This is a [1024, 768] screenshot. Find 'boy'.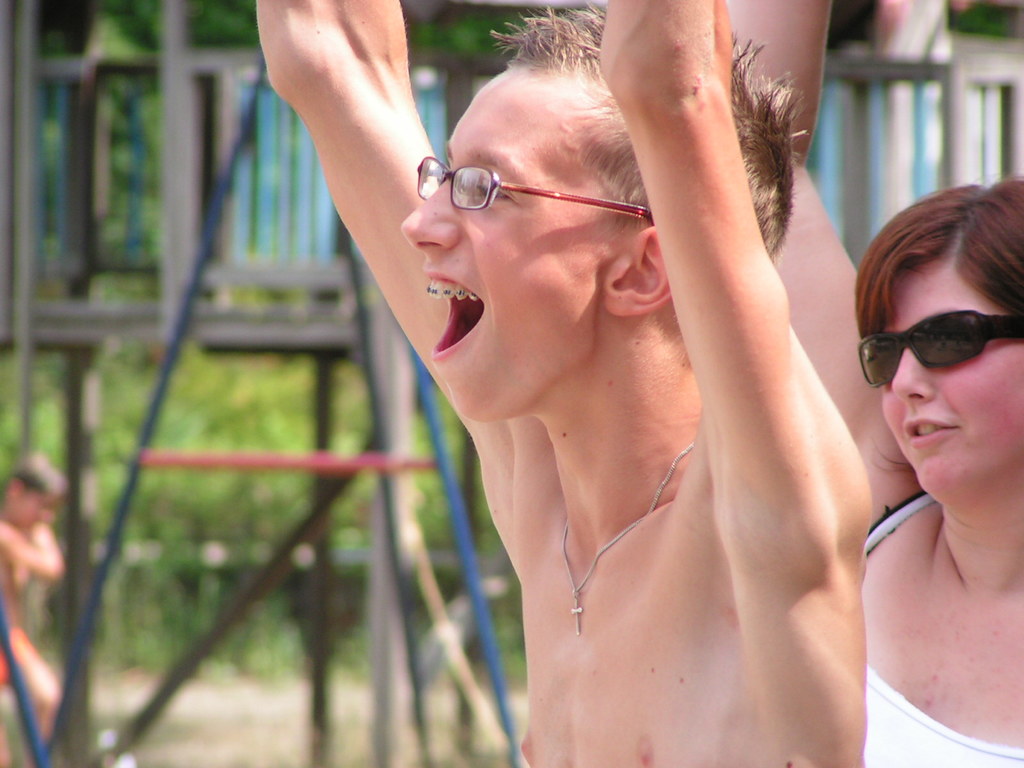
Bounding box: [left=216, top=1, right=970, bottom=721].
